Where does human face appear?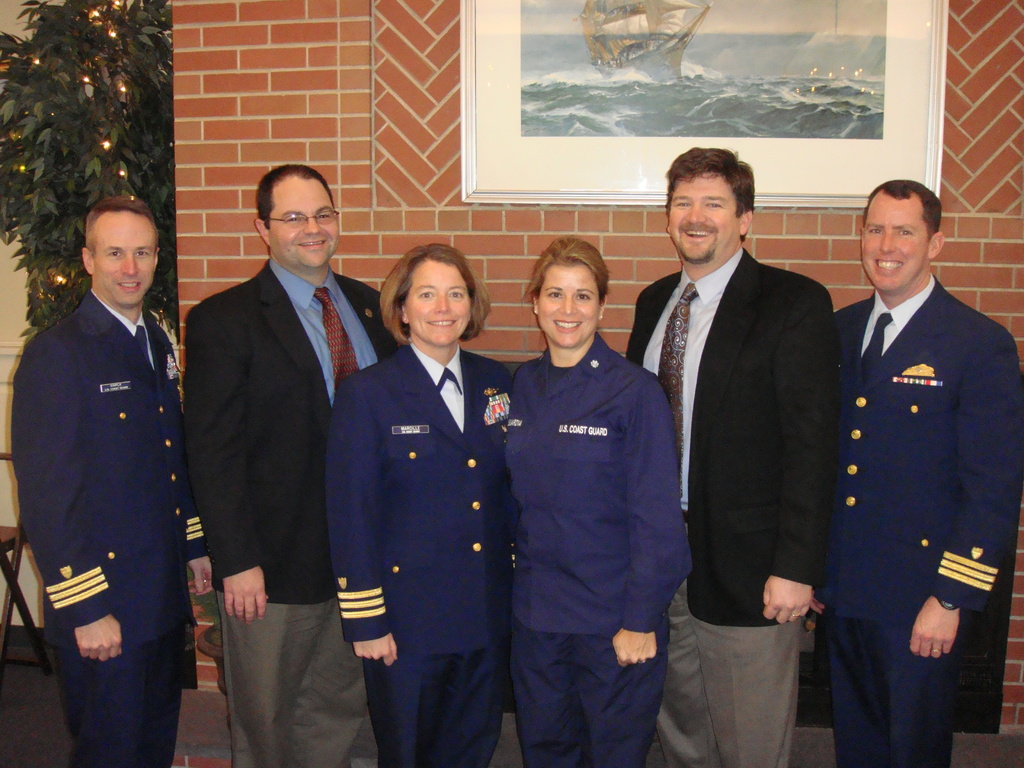
Appears at (408, 262, 471, 341).
